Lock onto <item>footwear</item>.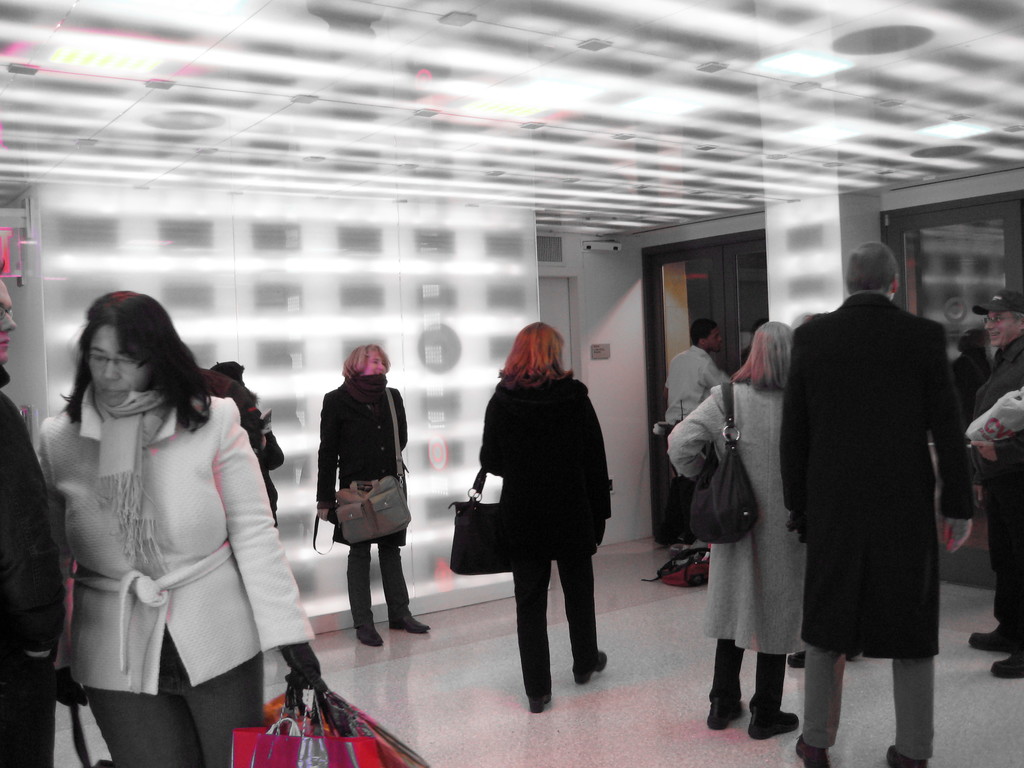
Locked: x1=748, y1=704, x2=801, y2=739.
